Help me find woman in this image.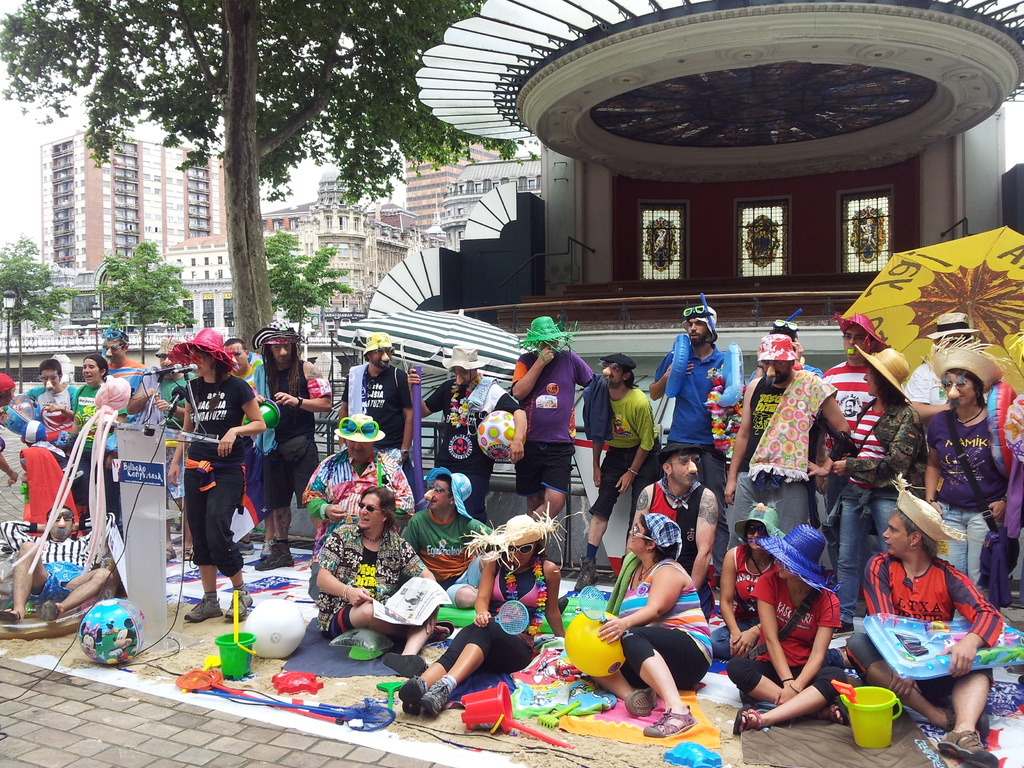
Found it: bbox=[167, 327, 268, 623].
